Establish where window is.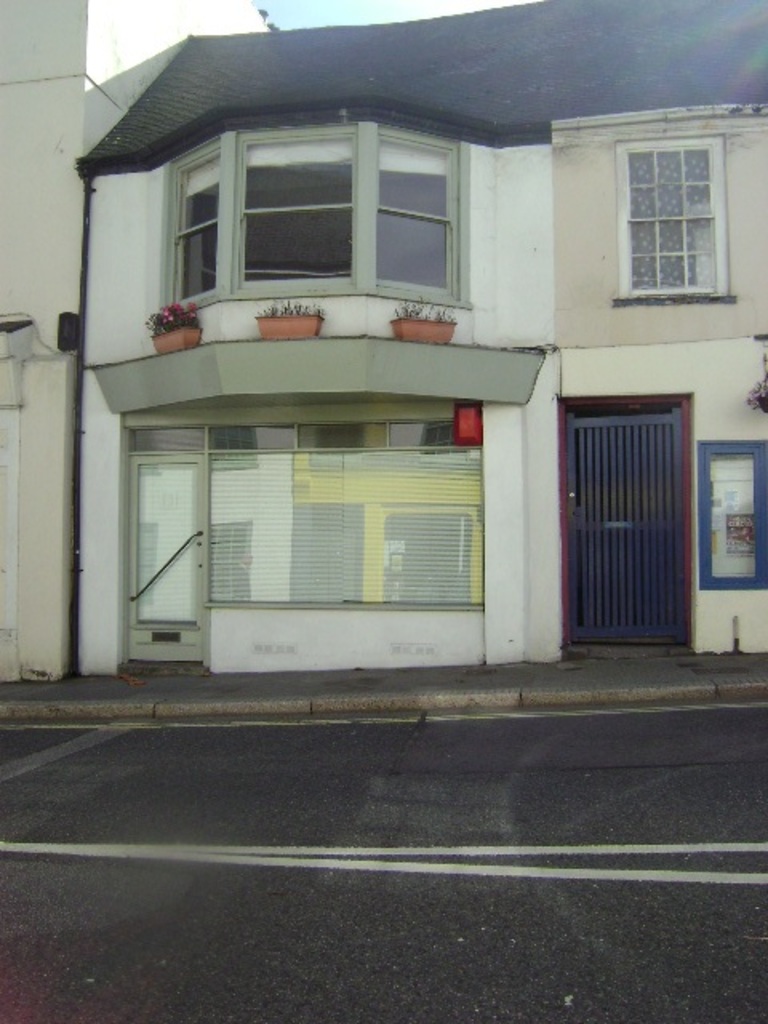
Established at [694, 442, 766, 586].
